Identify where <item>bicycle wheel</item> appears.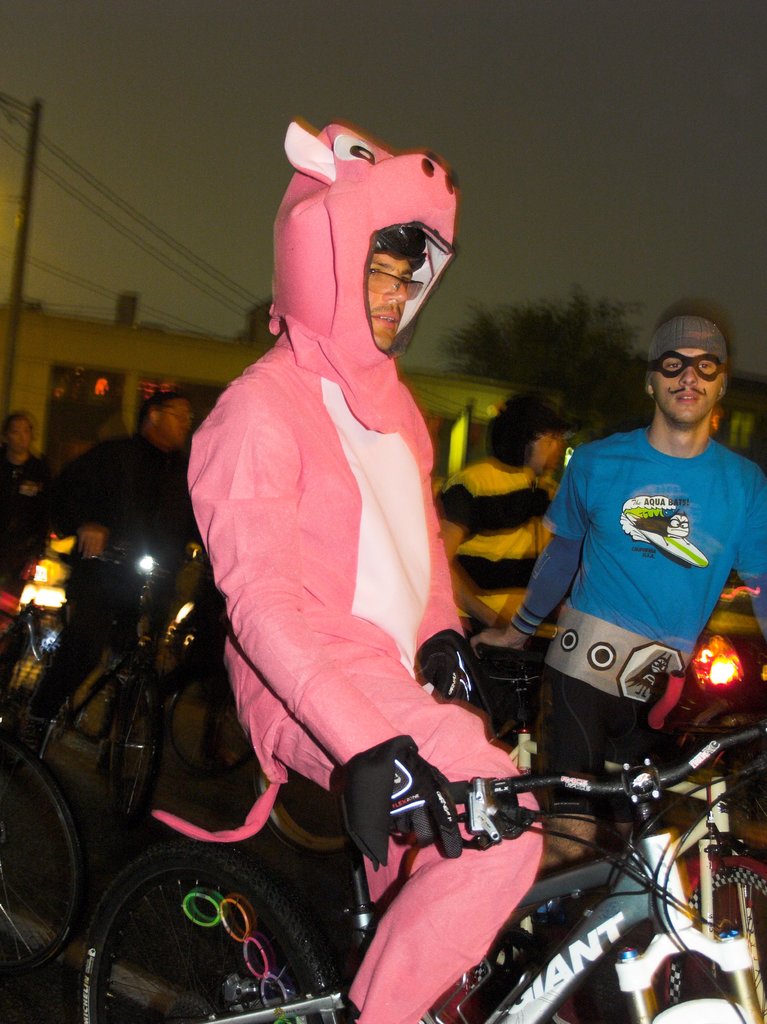
Appears at {"left": 684, "top": 872, "right": 766, "bottom": 1021}.
